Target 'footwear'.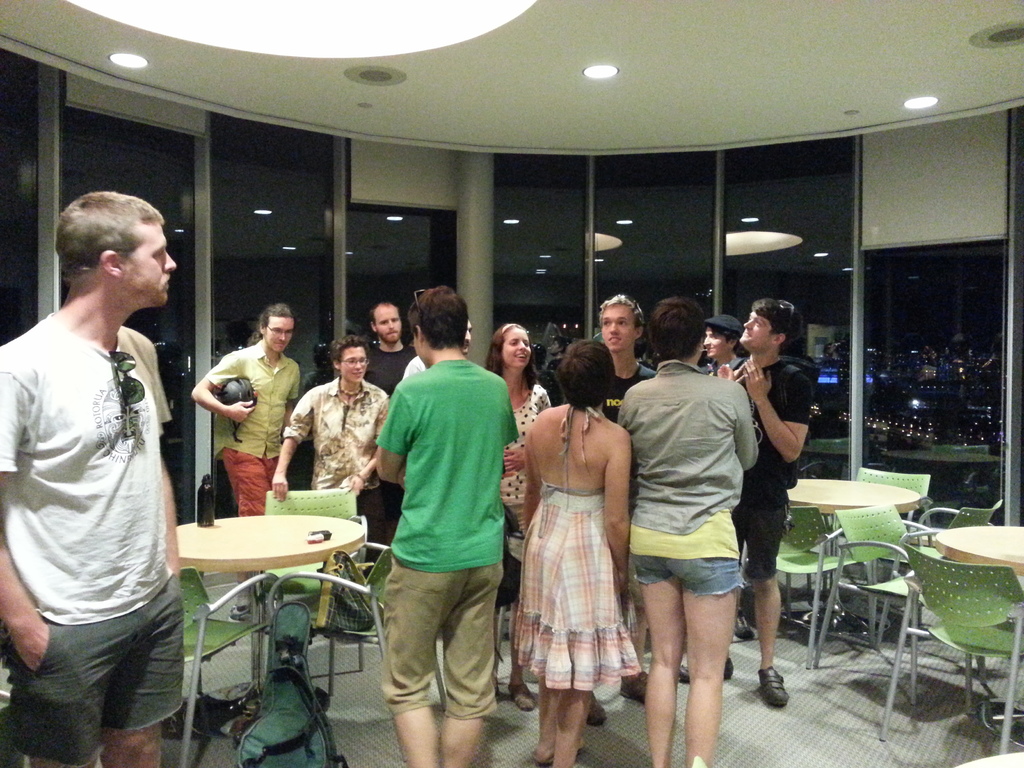
Target region: box(530, 735, 587, 767).
